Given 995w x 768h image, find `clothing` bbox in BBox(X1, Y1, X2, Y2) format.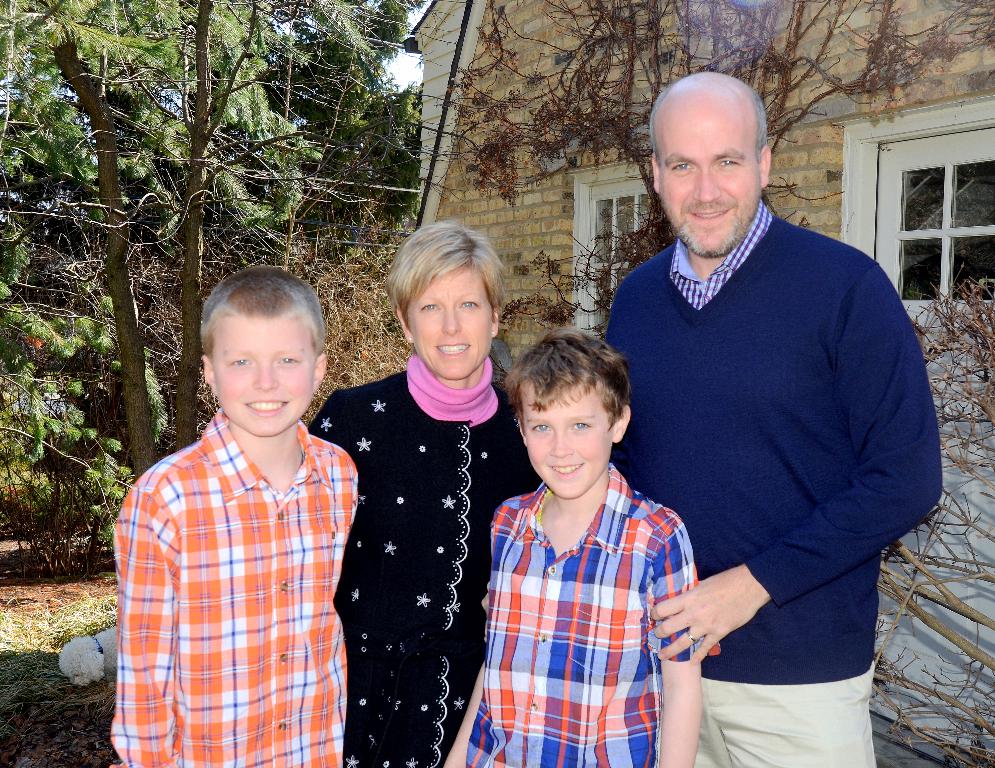
BBox(309, 351, 540, 767).
